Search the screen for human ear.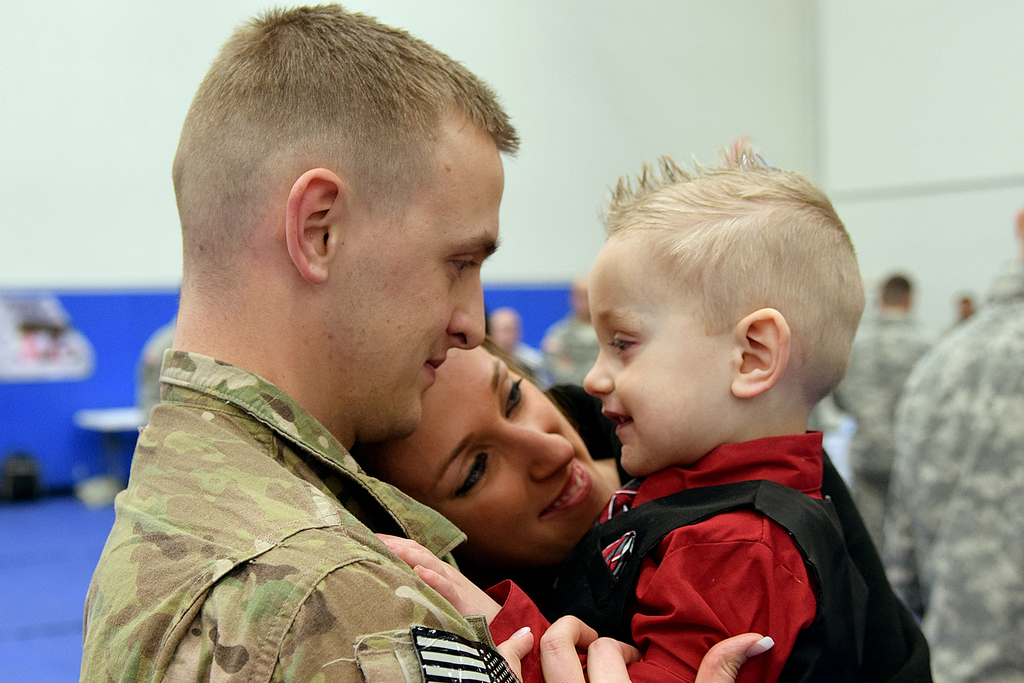
Found at bbox=[283, 167, 341, 287].
